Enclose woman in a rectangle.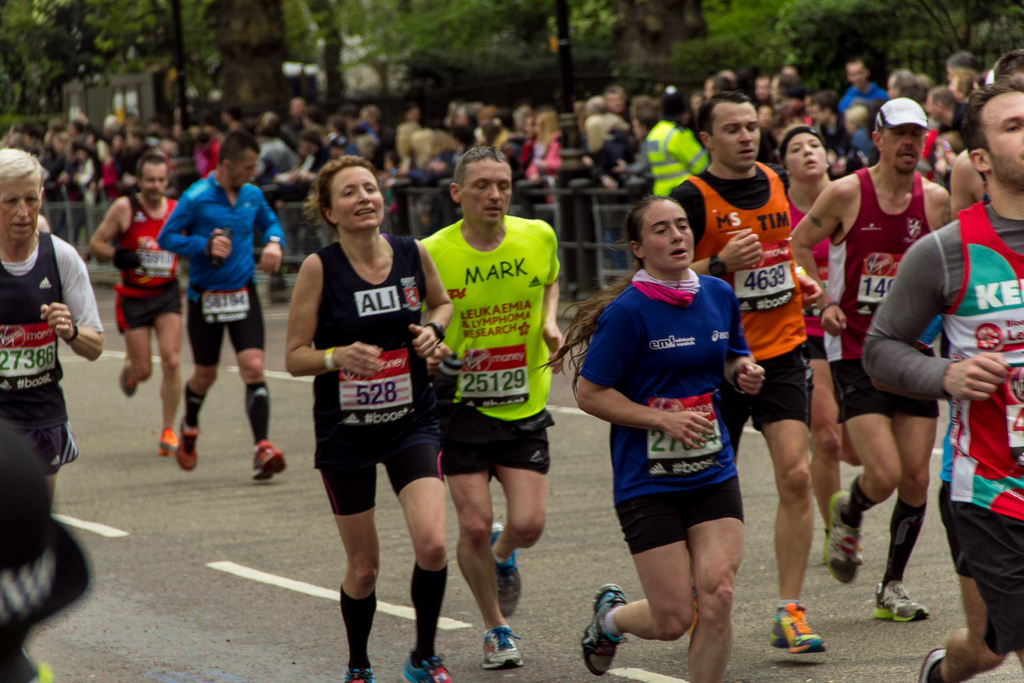
(x1=776, y1=119, x2=836, y2=541).
